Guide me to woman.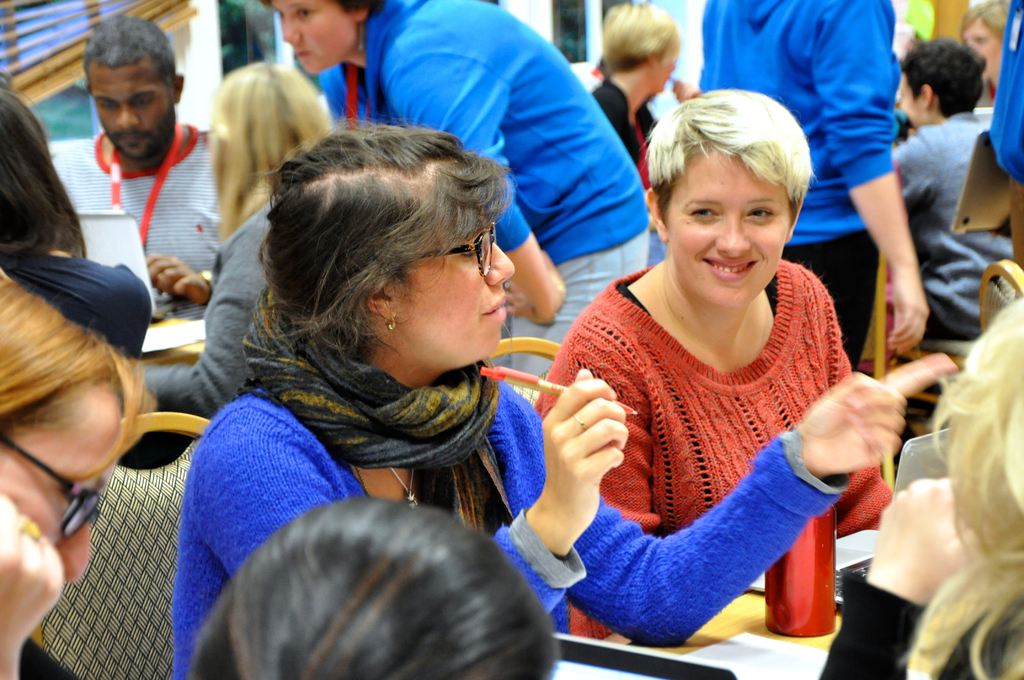
Guidance: {"x1": 262, "y1": 0, "x2": 656, "y2": 368}.
